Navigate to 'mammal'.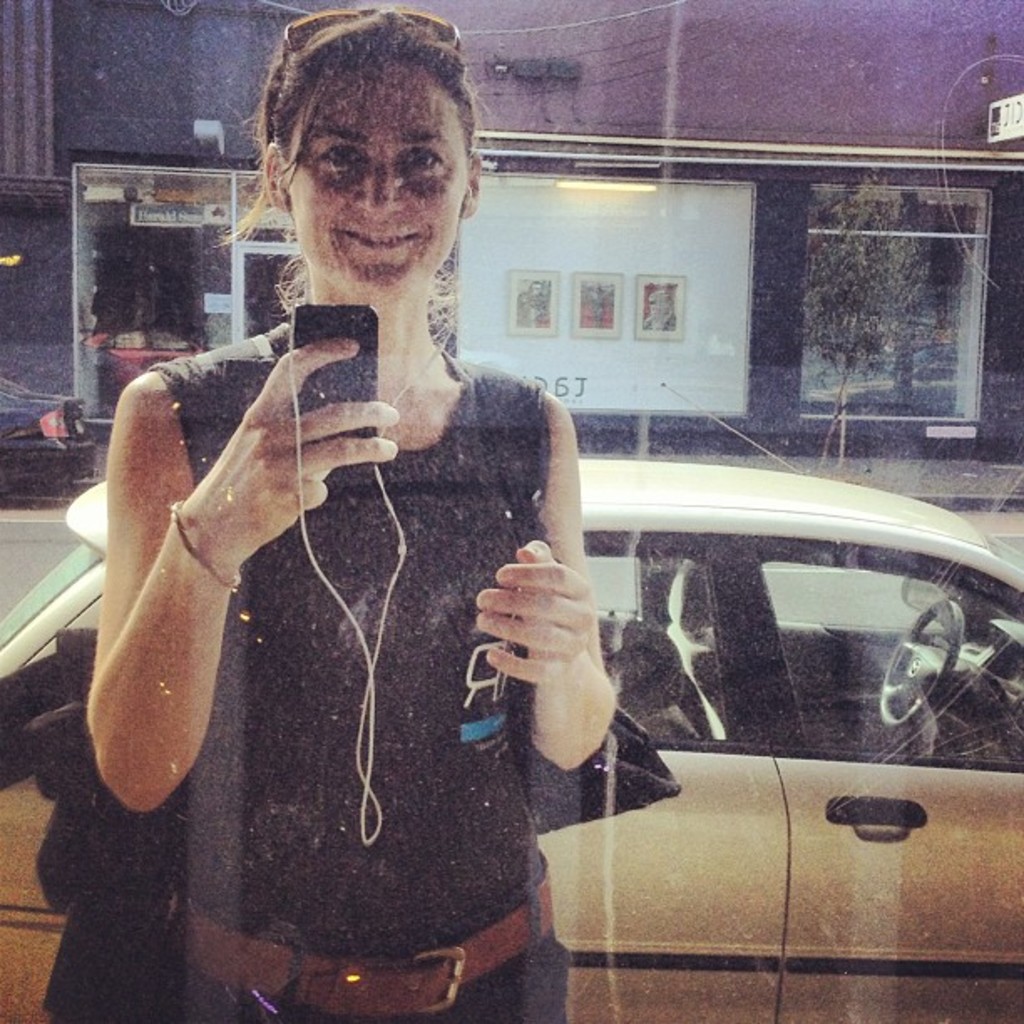
Navigation target: crop(82, 105, 646, 967).
